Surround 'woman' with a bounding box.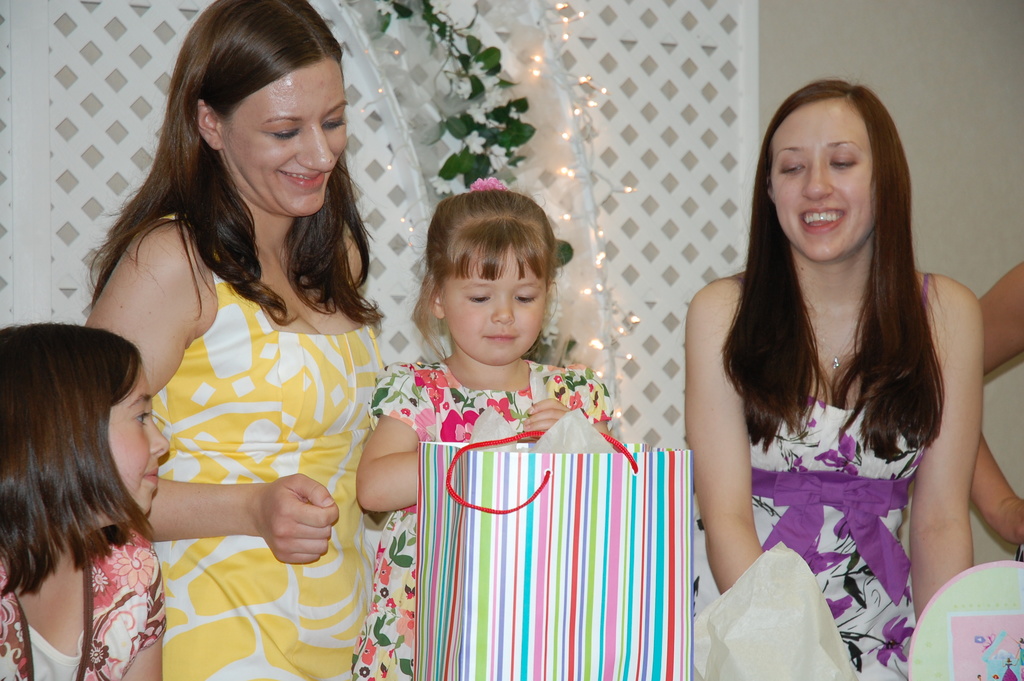
locate(83, 0, 385, 680).
